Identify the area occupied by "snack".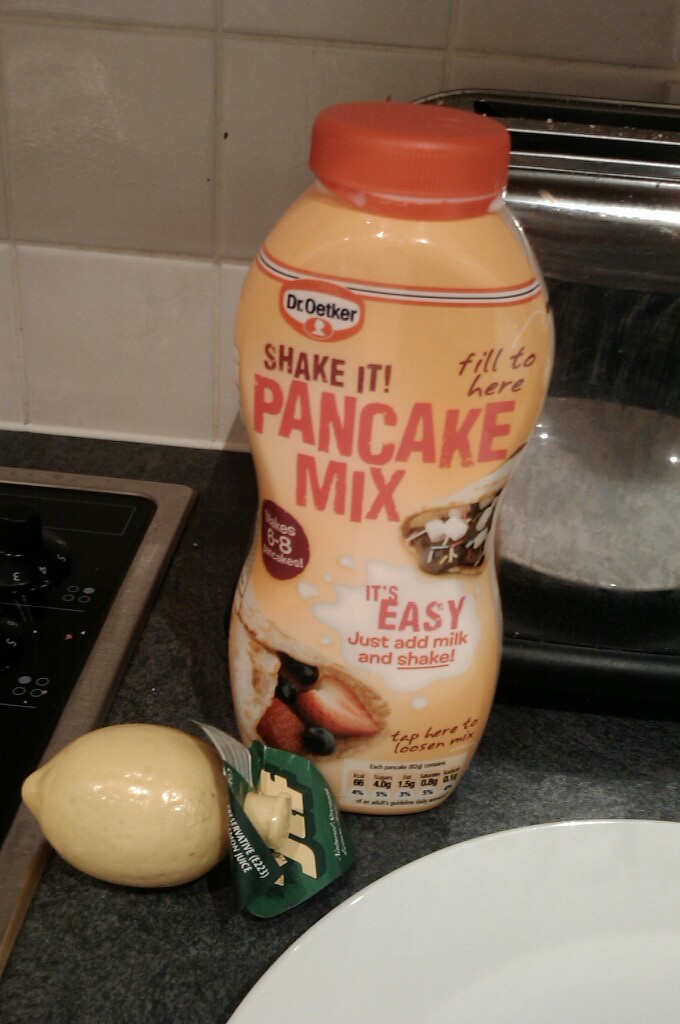
Area: <box>225,578,399,768</box>.
